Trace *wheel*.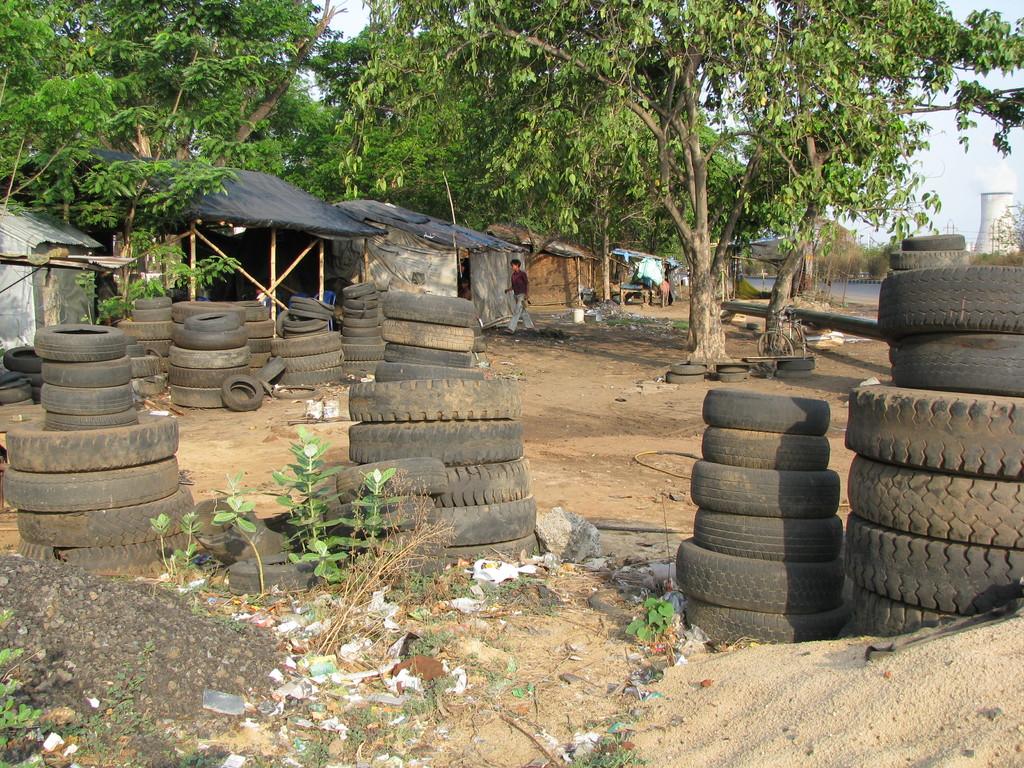
Traced to detection(902, 232, 965, 251).
